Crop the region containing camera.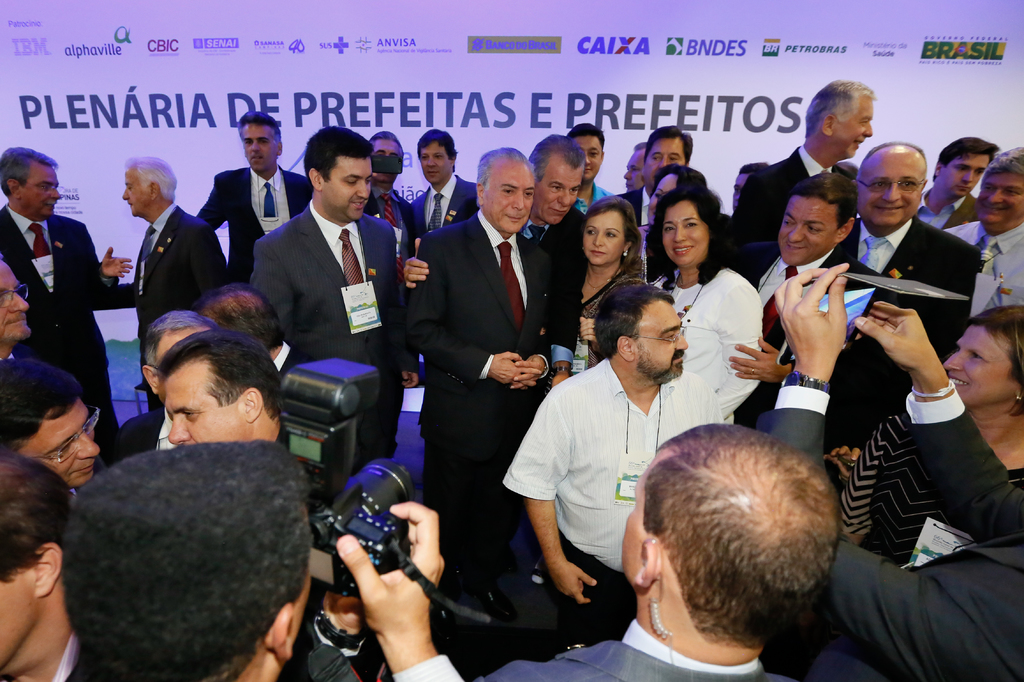
Crop region: box(274, 358, 387, 500).
